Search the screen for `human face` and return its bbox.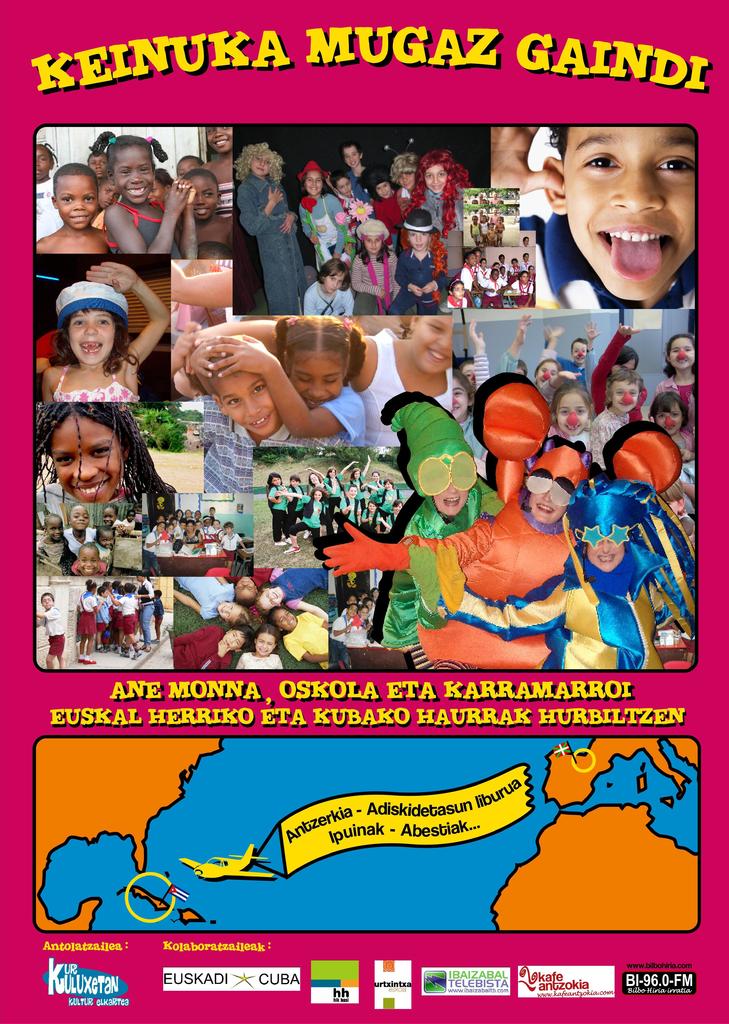
Found: 102:509:117:522.
